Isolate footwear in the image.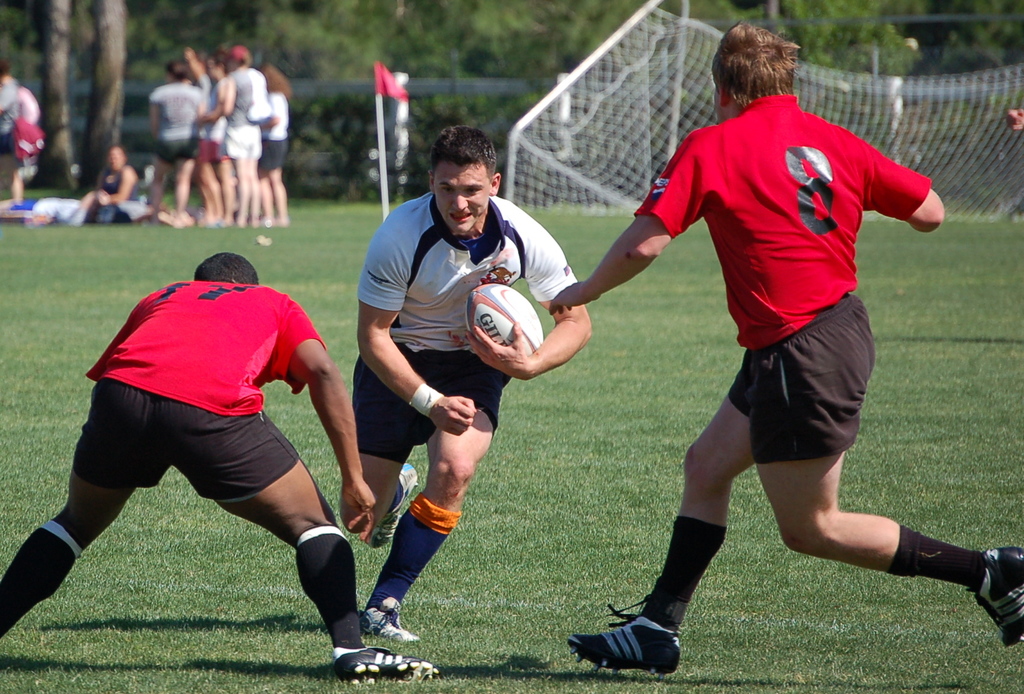
Isolated region: (x1=362, y1=599, x2=424, y2=647).
